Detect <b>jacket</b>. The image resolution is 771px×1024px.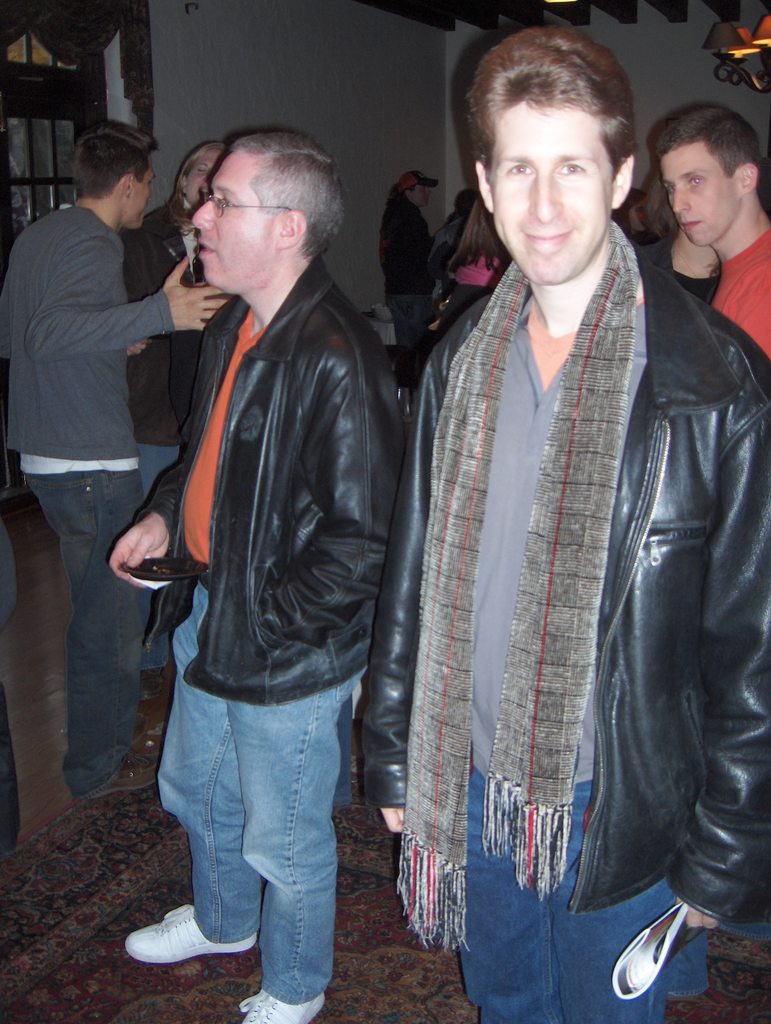
127:249:411:707.
